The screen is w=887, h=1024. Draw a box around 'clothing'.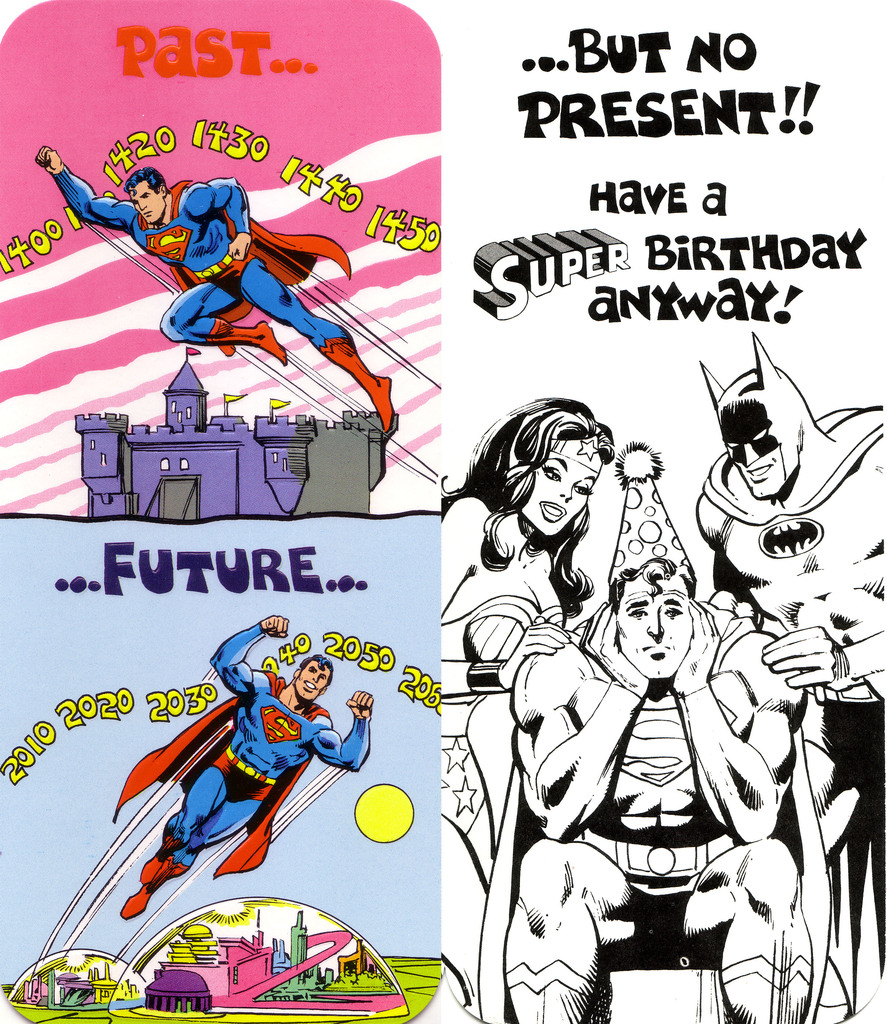
443/598/539/687.
